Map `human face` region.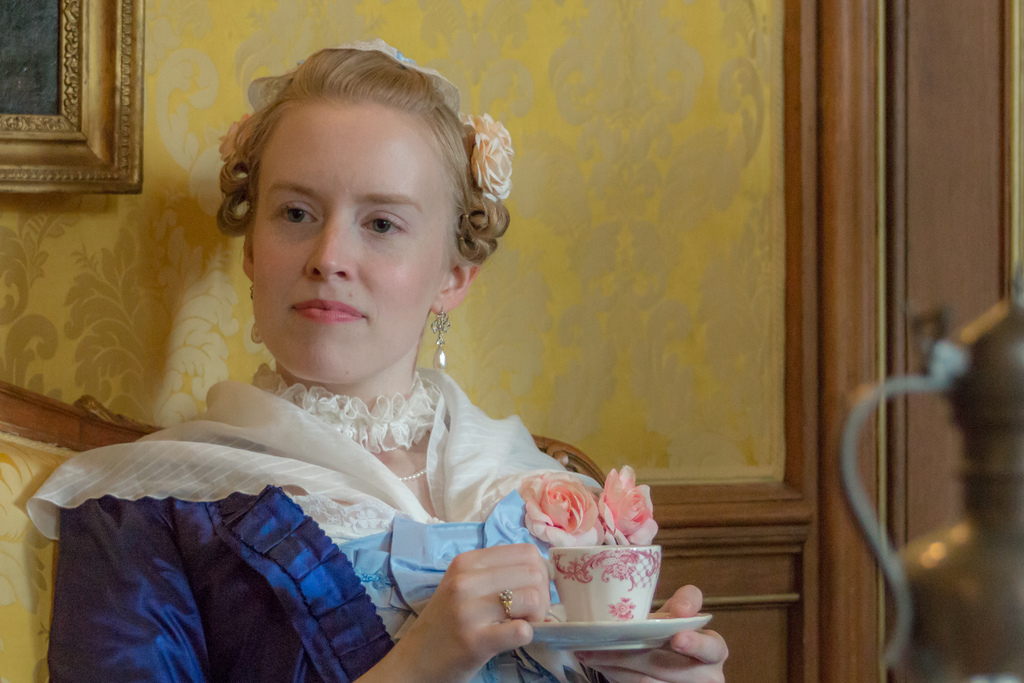
Mapped to pyautogui.locateOnScreen(236, 88, 461, 374).
